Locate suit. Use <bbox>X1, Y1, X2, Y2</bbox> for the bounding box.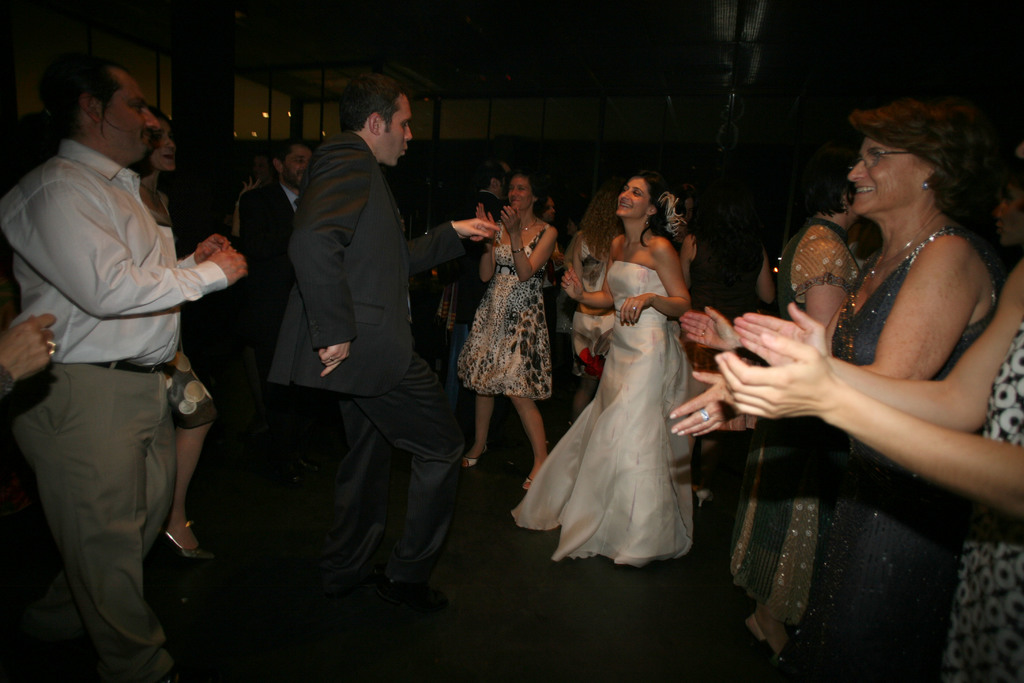
<bbox>263, 78, 461, 617</bbox>.
